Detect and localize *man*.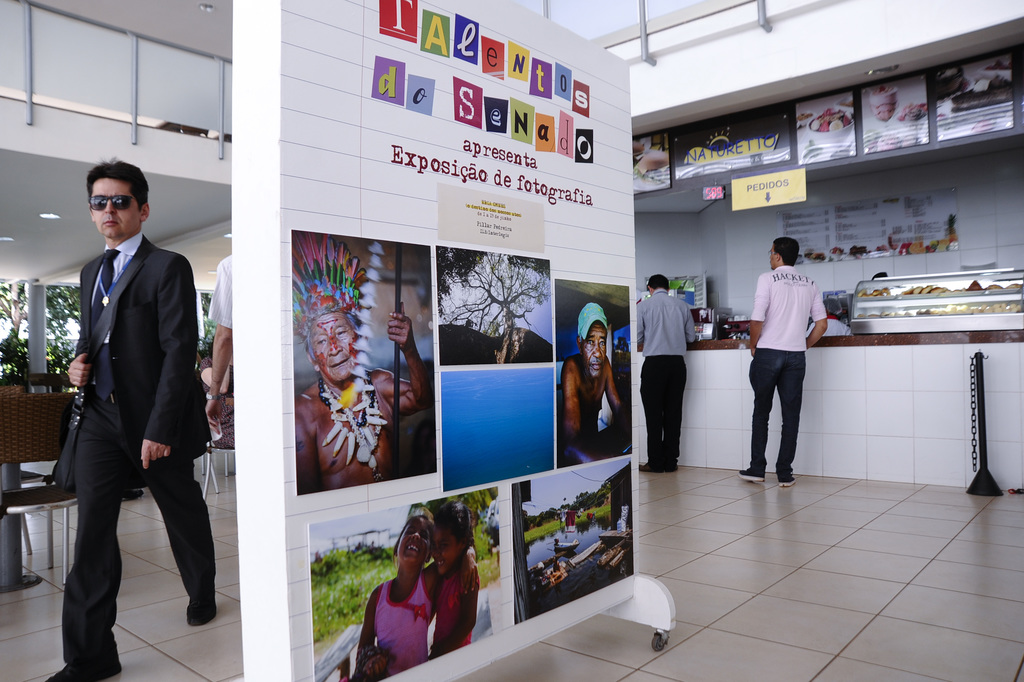
Localized at (left=739, top=236, right=825, bottom=489).
